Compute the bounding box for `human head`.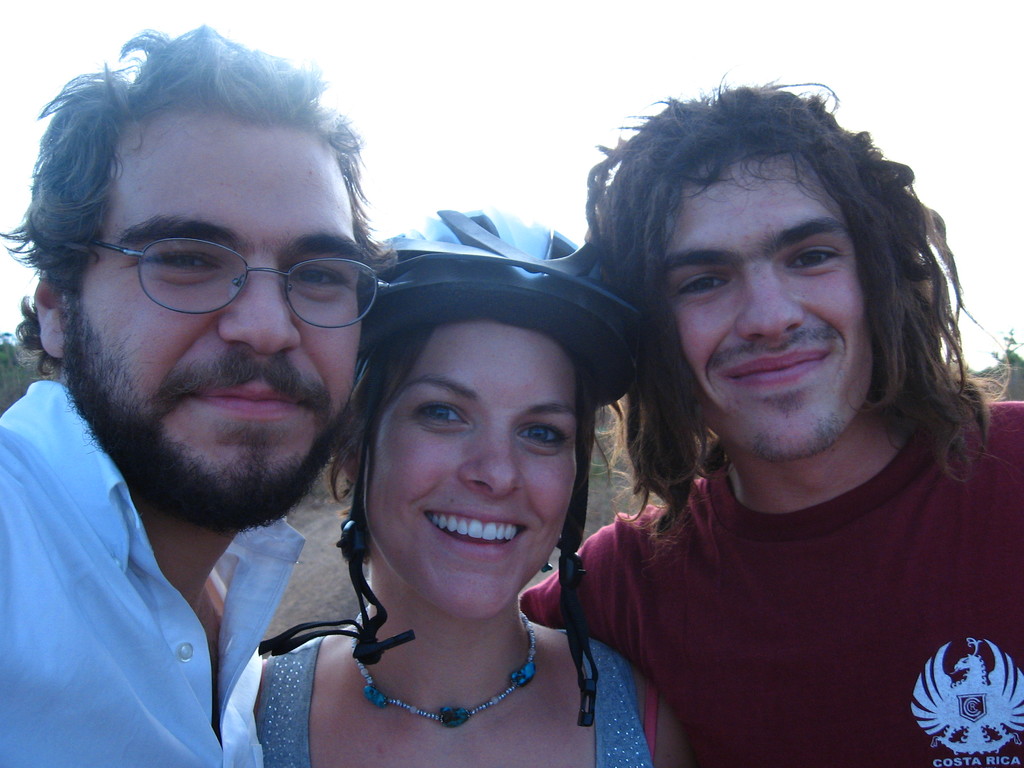
bbox=(339, 212, 622, 622).
